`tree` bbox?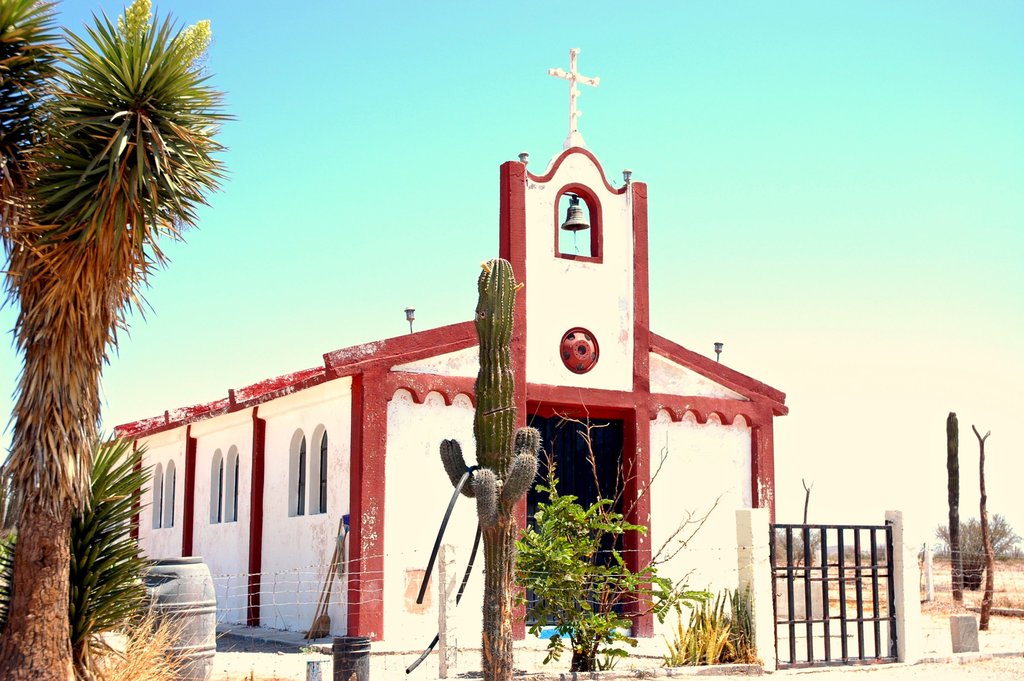
detection(936, 514, 1023, 602)
